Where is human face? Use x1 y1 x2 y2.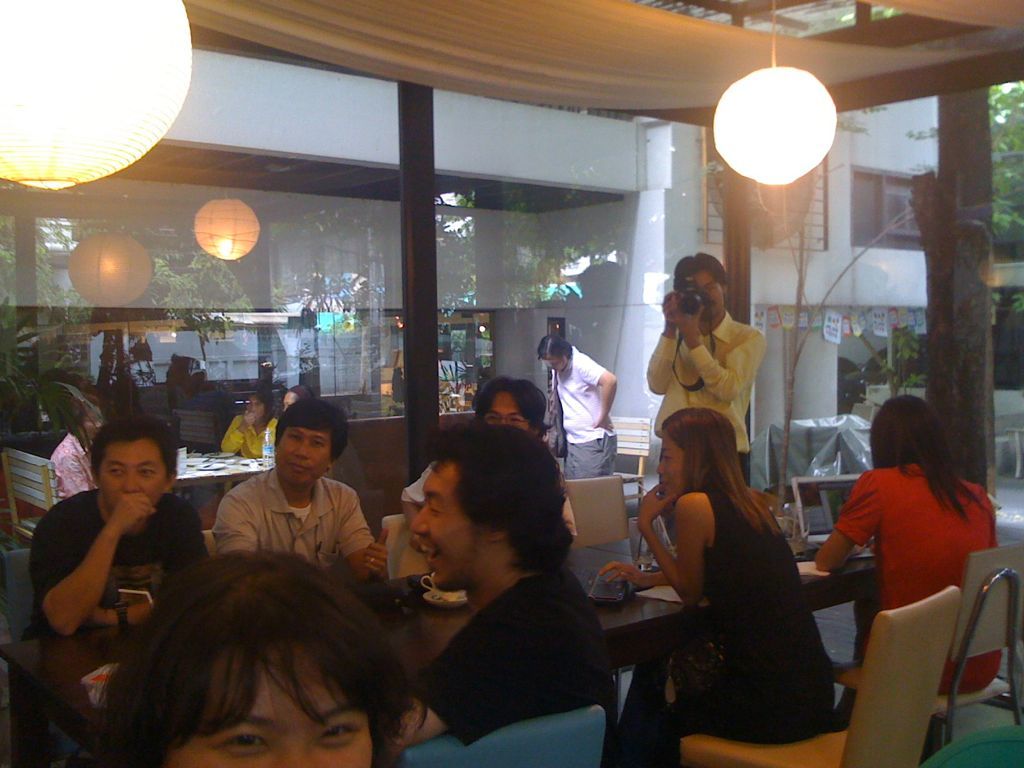
406 455 485 594.
